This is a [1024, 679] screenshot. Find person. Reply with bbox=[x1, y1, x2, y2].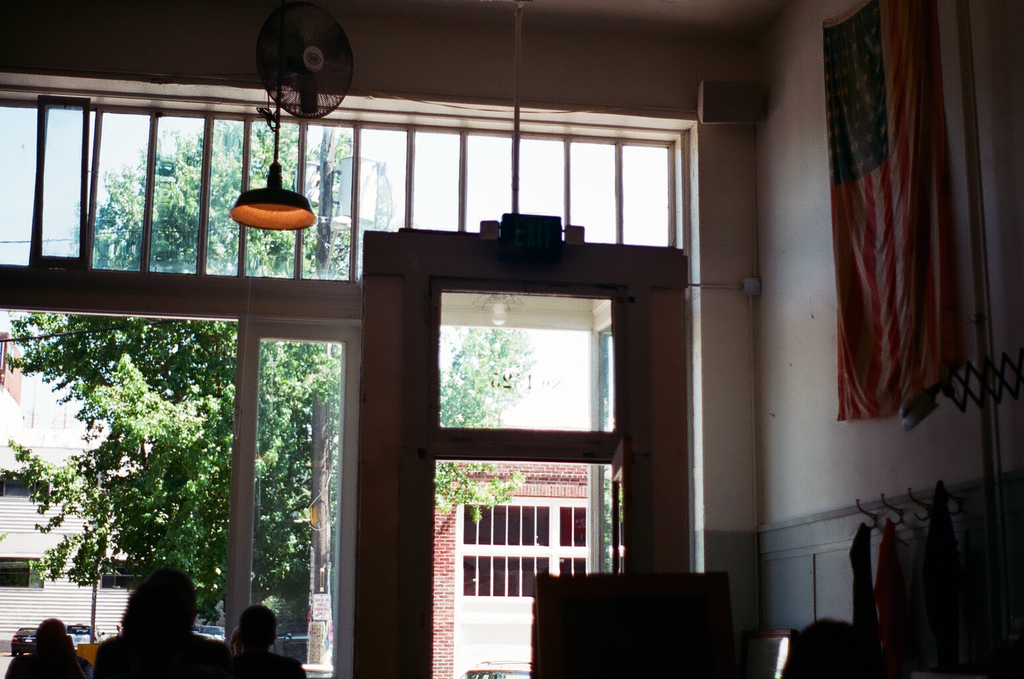
bbox=[89, 571, 241, 678].
